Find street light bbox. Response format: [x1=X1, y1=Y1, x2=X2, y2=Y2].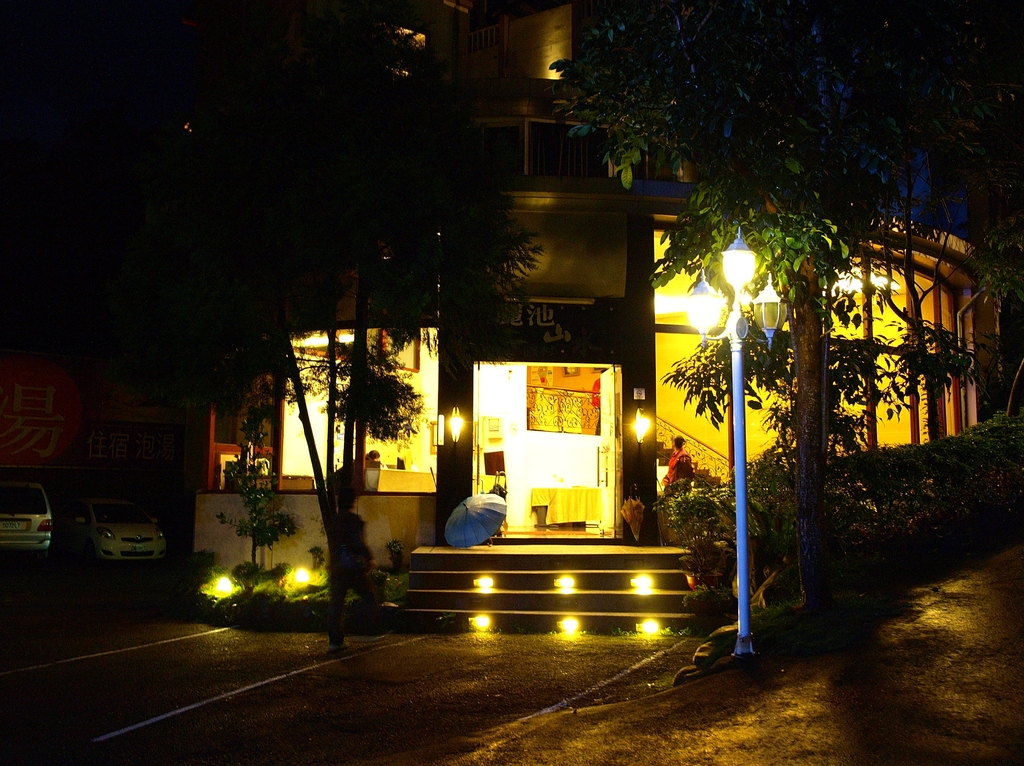
[x1=676, y1=252, x2=799, y2=632].
